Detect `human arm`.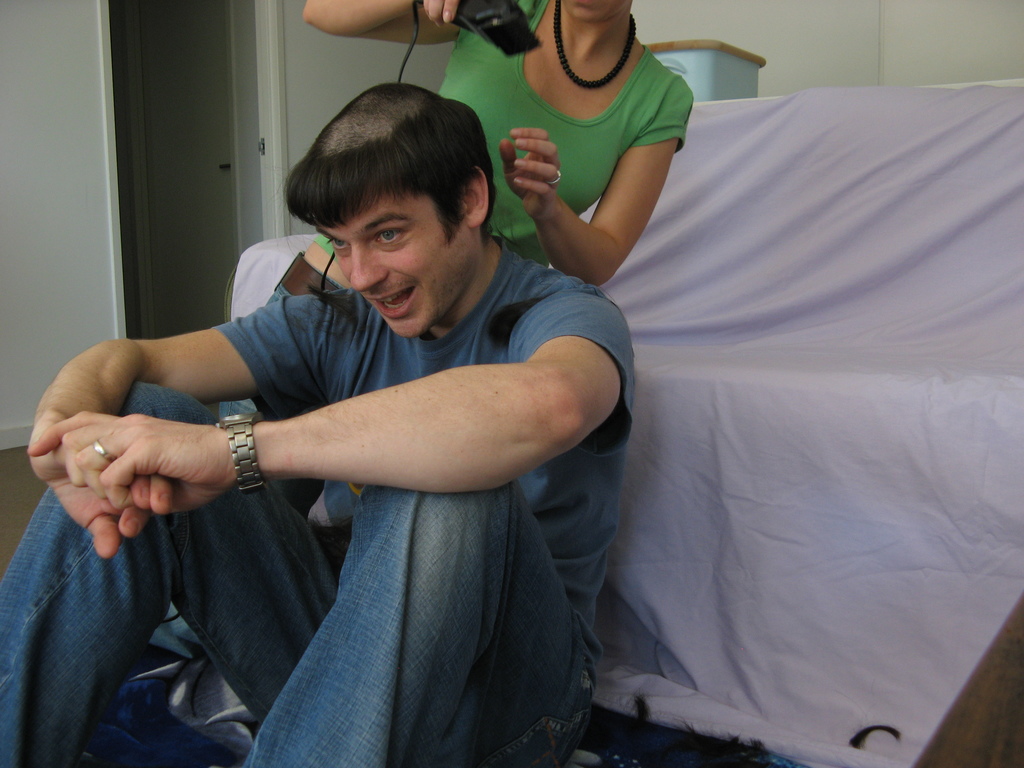
Detected at {"x1": 291, "y1": 0, "x2": 541, "y2": 45}.
